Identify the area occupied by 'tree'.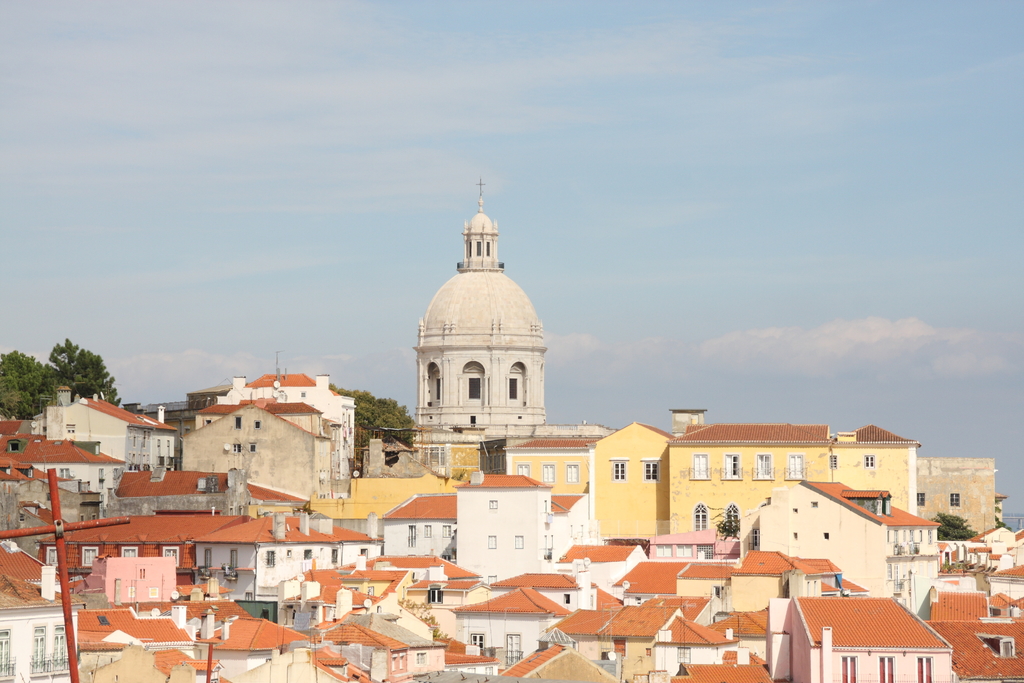
Area: box=[335, 383, 410, 451].
